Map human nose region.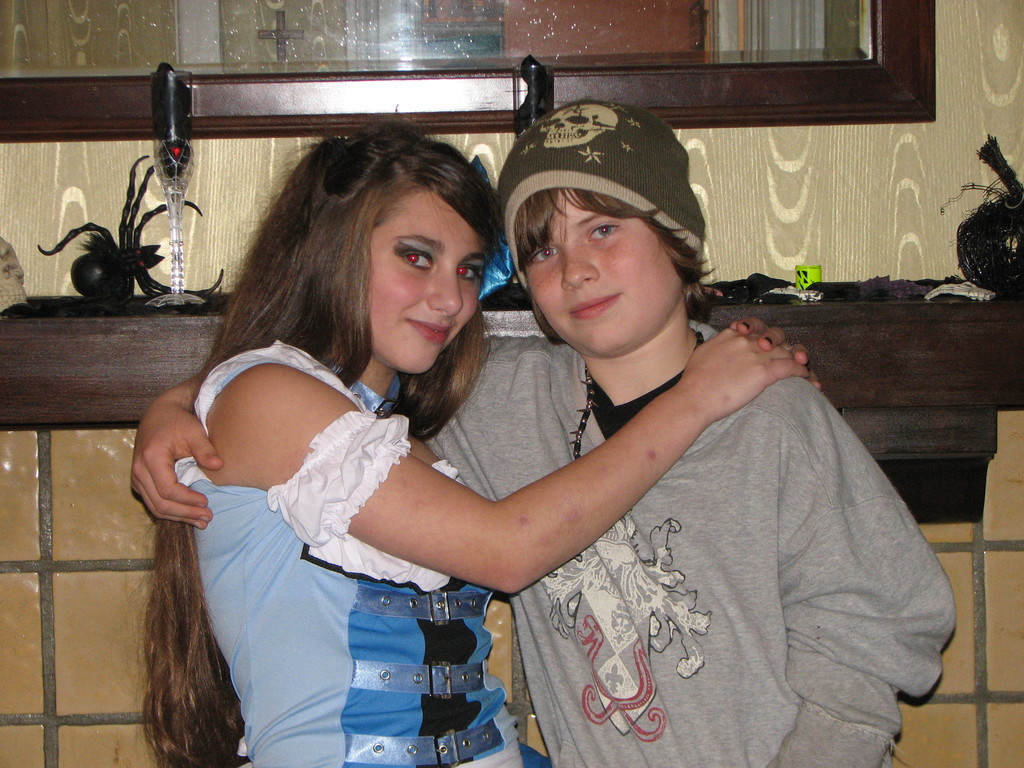
Mapped to <box>557,245,598,285</box>.
